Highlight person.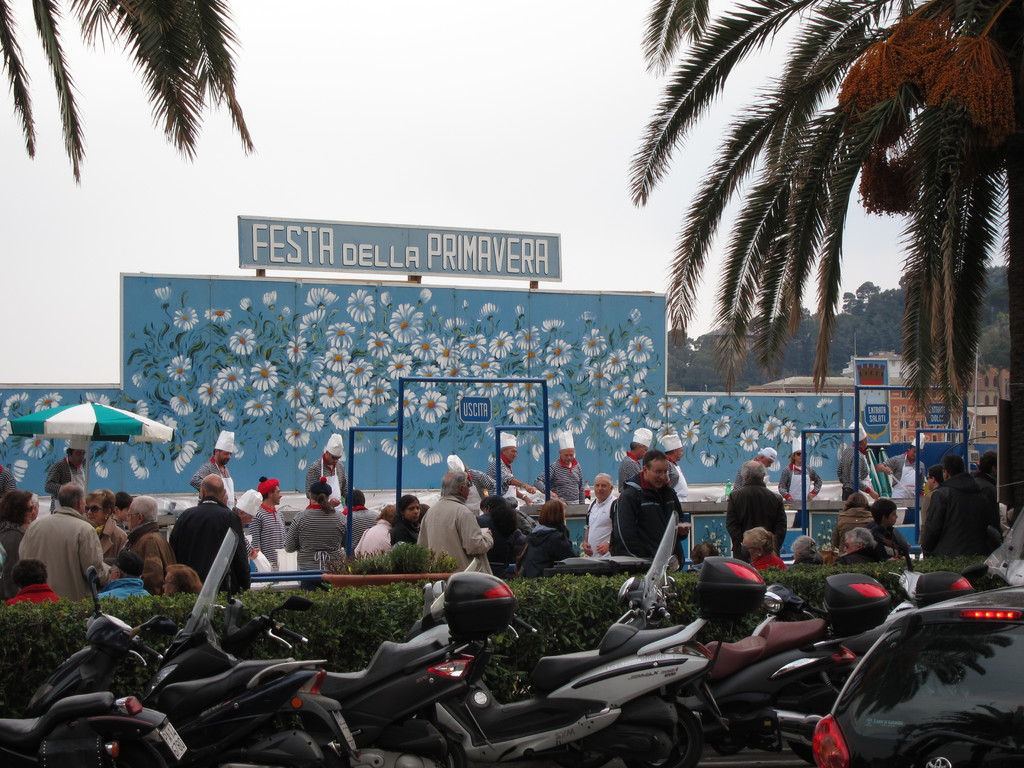
Highlighted region: detection(535, 430, 589, 506).
